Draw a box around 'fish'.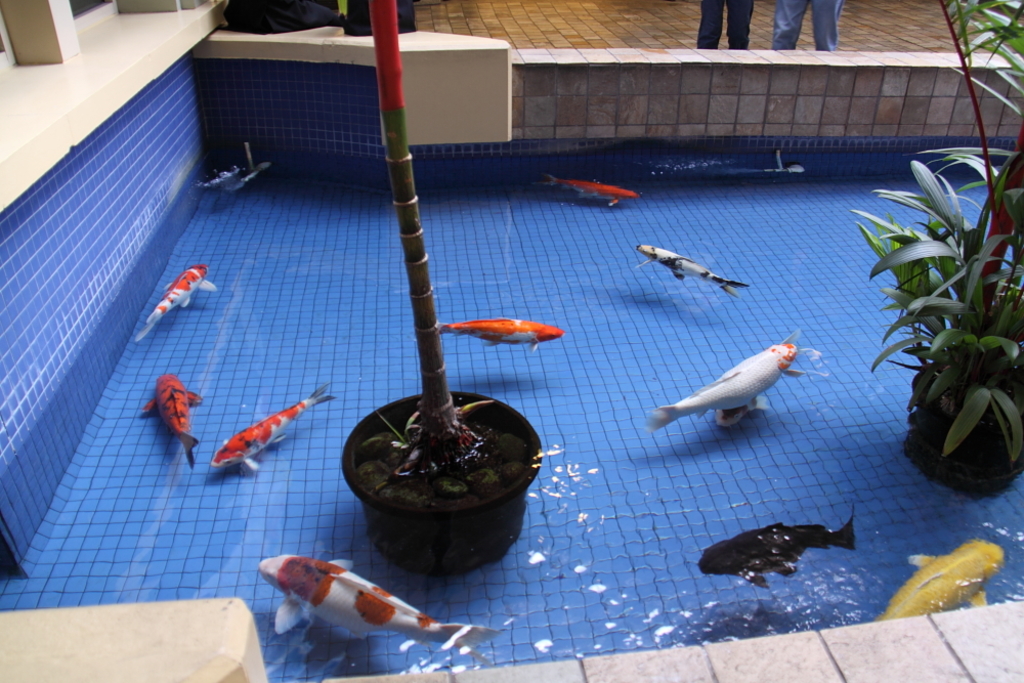
<region>540, 171, 642, 204</region>.
